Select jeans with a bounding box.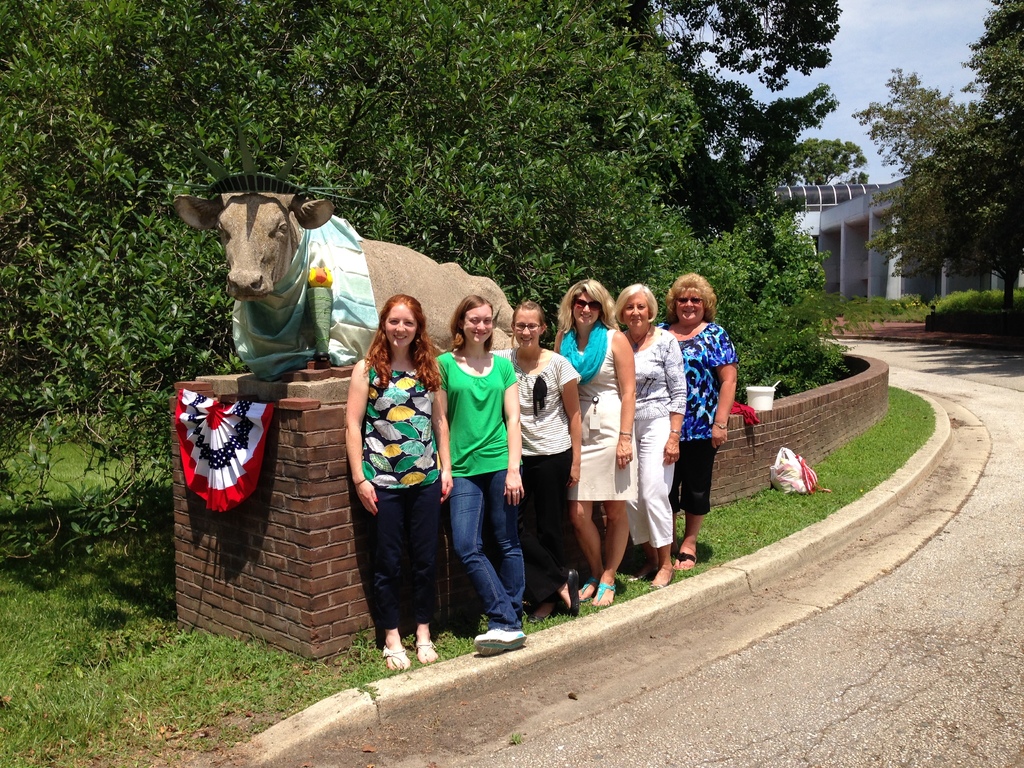
x1=451, y1=479, x2=522, y2=658.
